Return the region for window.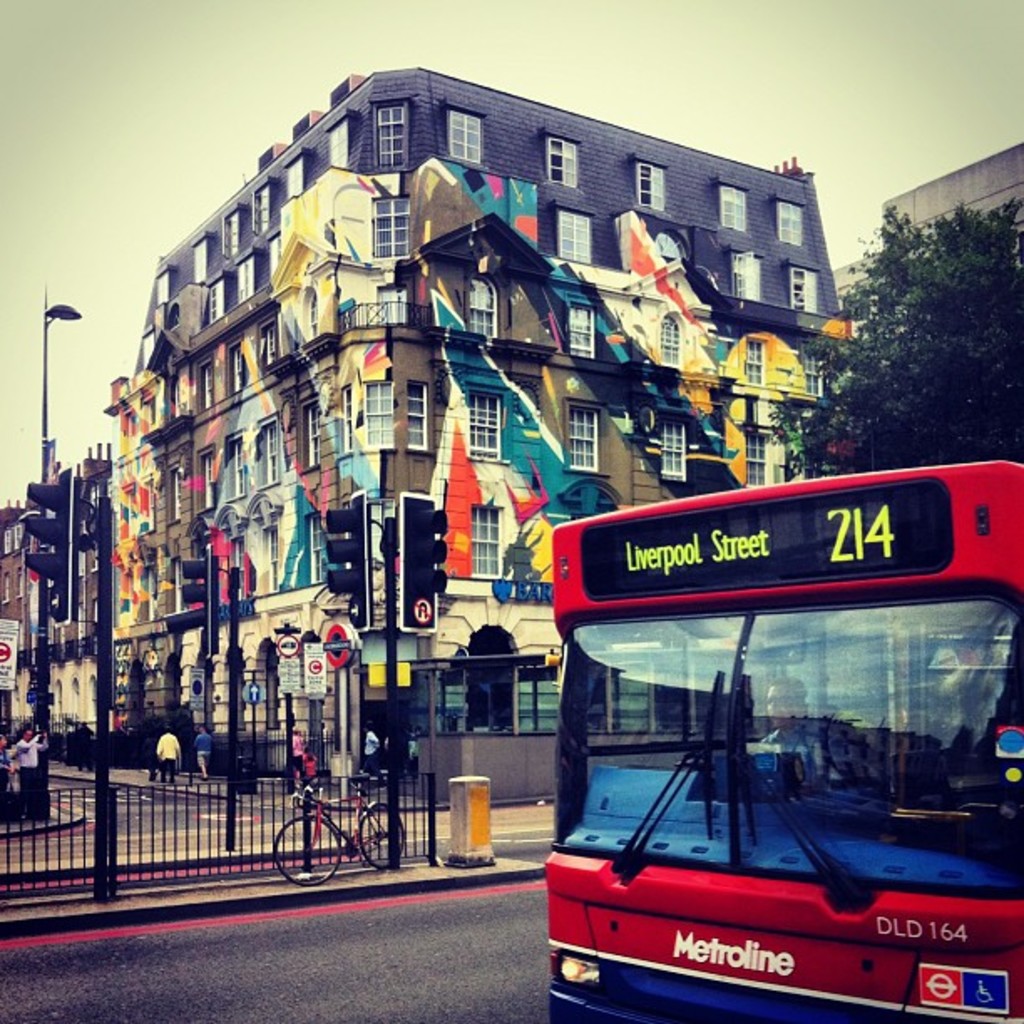
x1=268, y1=519, x2=281, y2=586.
